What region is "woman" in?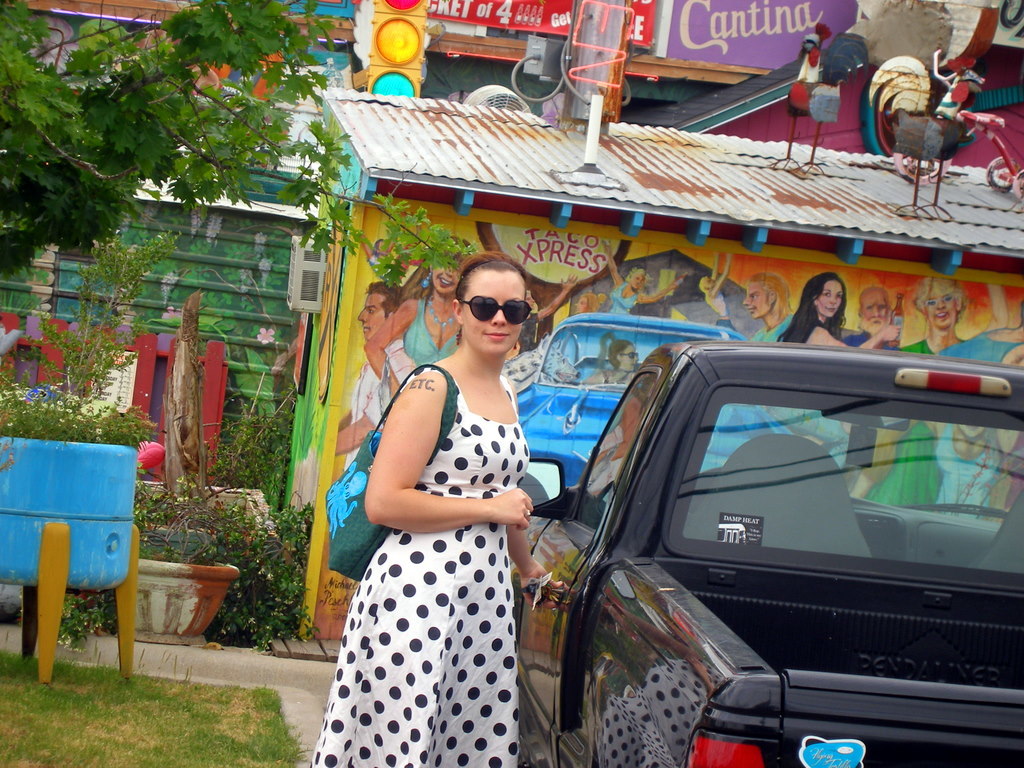
box(322, 241, 570, 767).
